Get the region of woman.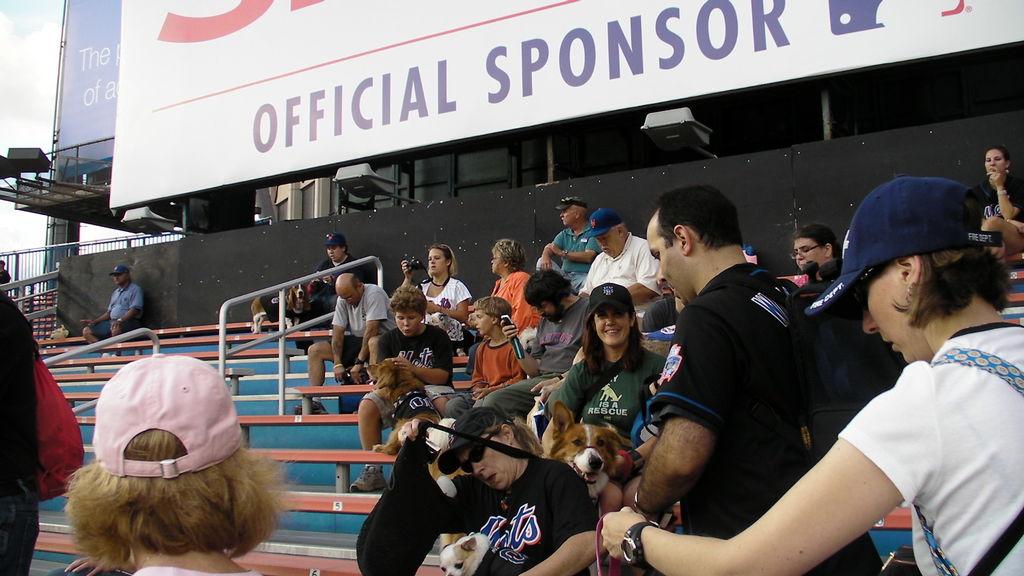
{"x1": 975, "y1": 138, "x2": 1023, "y2": 260}.
